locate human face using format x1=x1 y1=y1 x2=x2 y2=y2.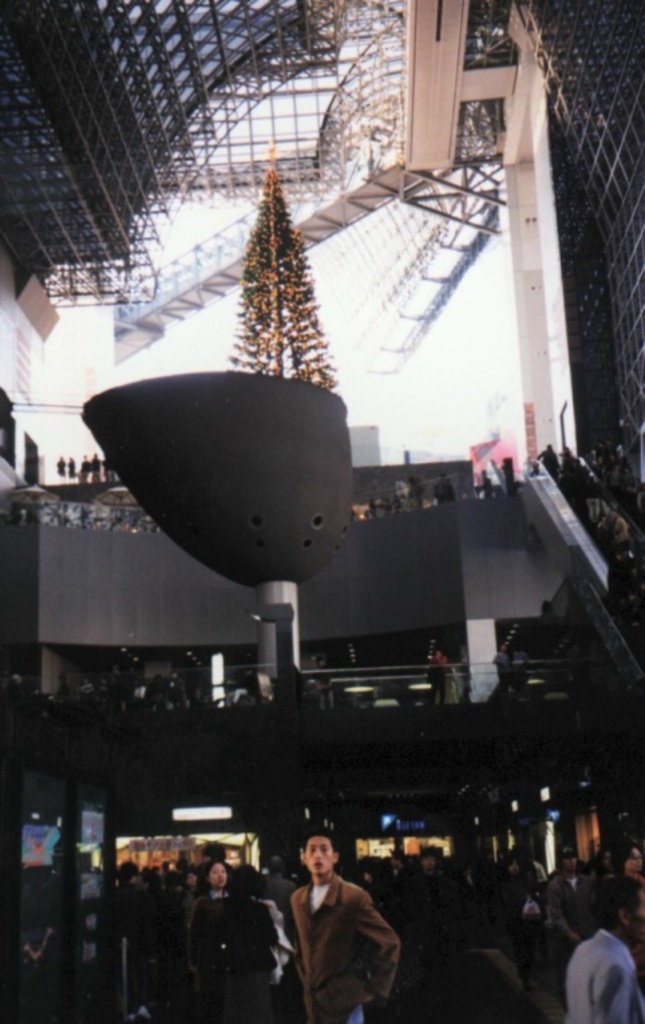
x1=209 y1=861 x2=229 y2=889.
